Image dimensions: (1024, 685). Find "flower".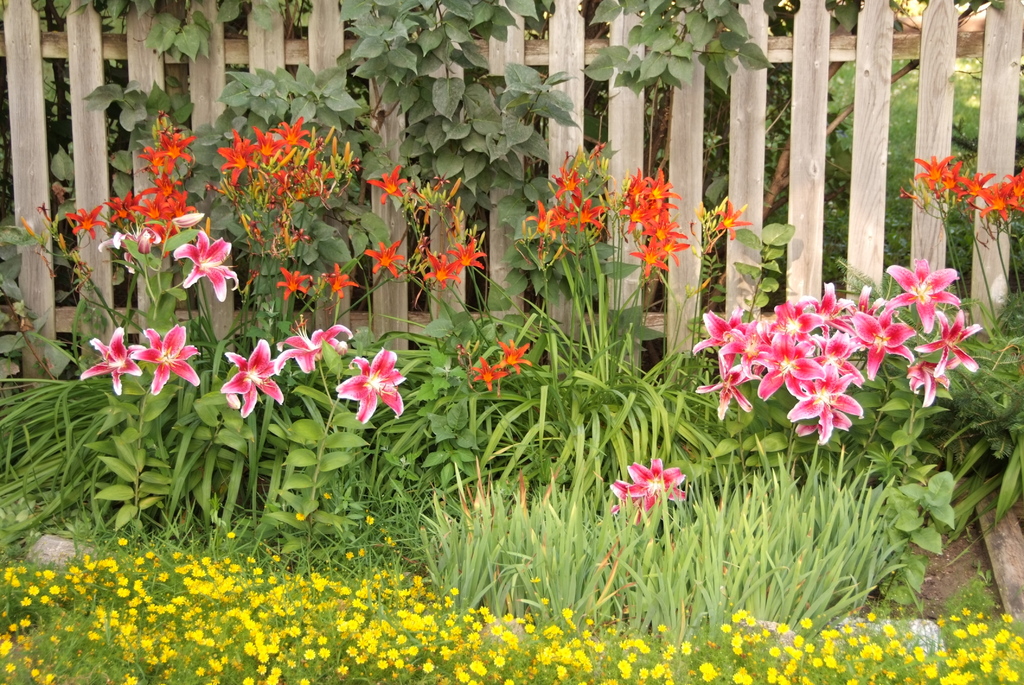
616,165,689,284.
